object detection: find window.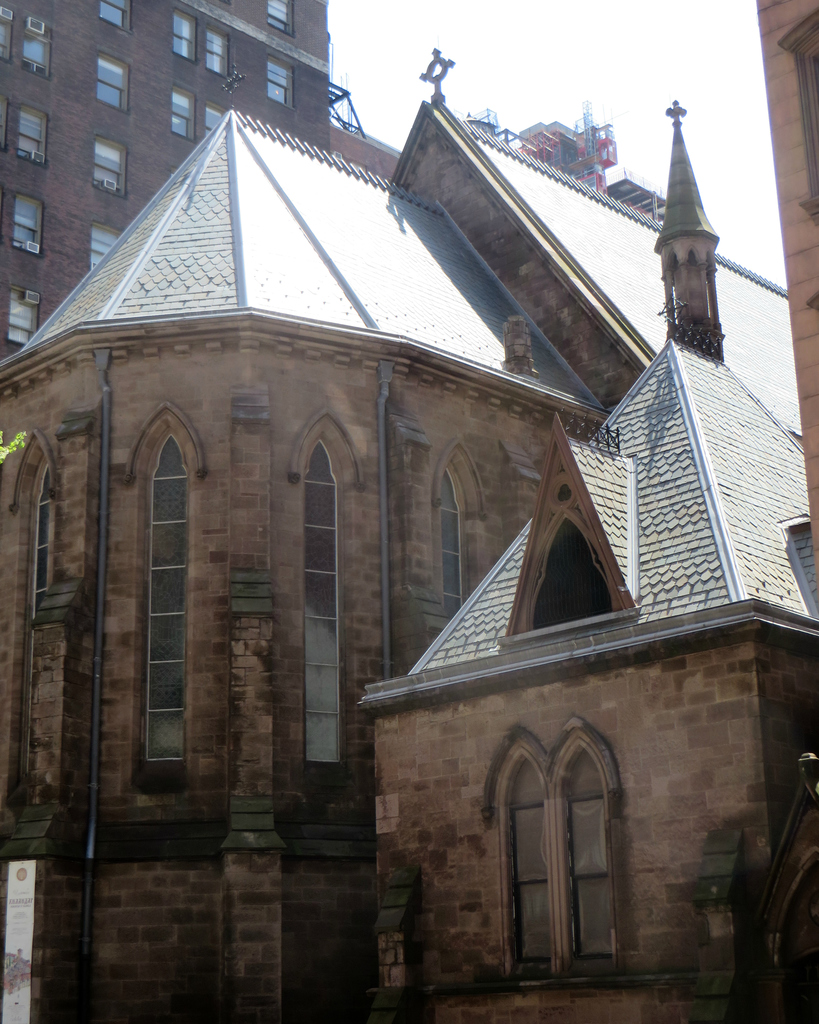
(92, 55, 131, 109).
